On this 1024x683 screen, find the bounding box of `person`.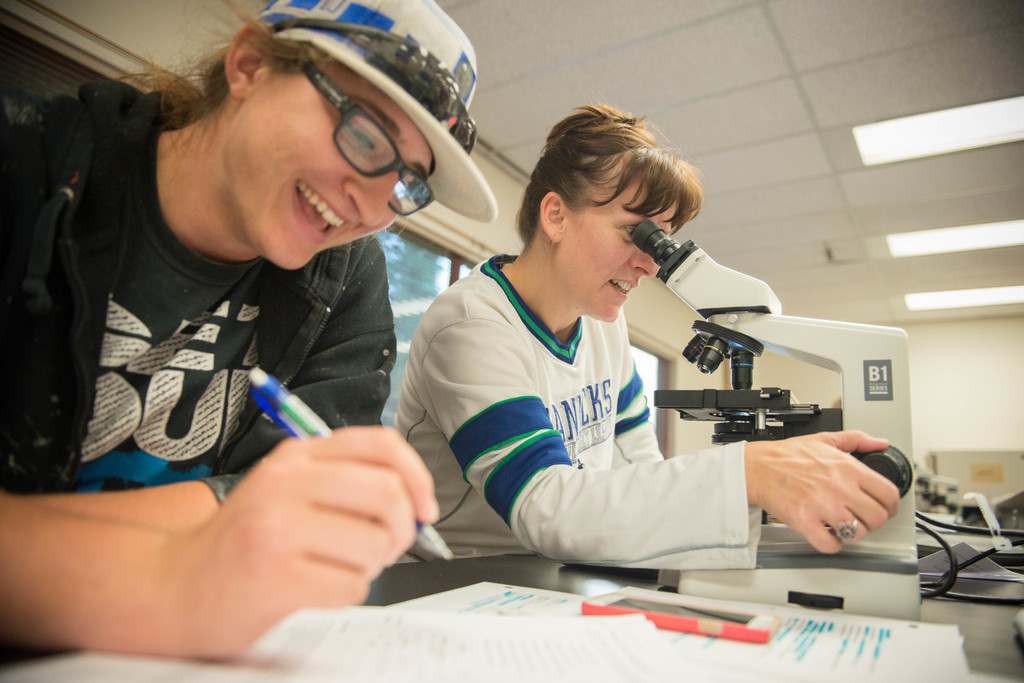
Bounding box: locate(358, 115, 830, 631).
